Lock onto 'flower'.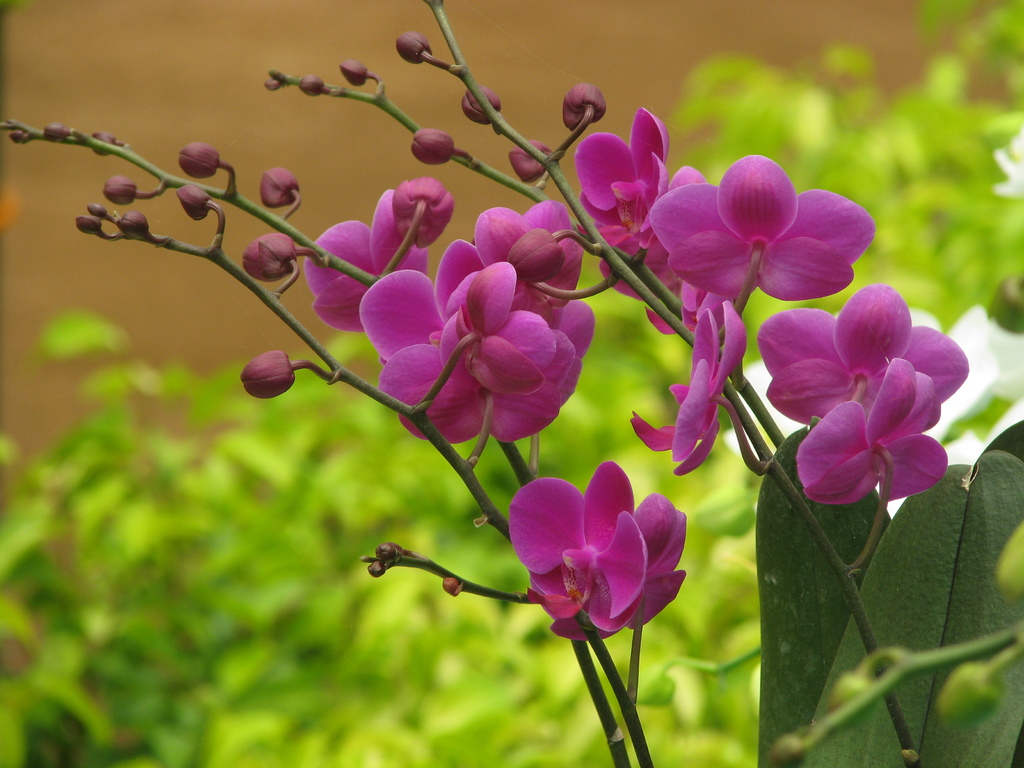
Locked: l=648, t=155, r=876, b=300.
